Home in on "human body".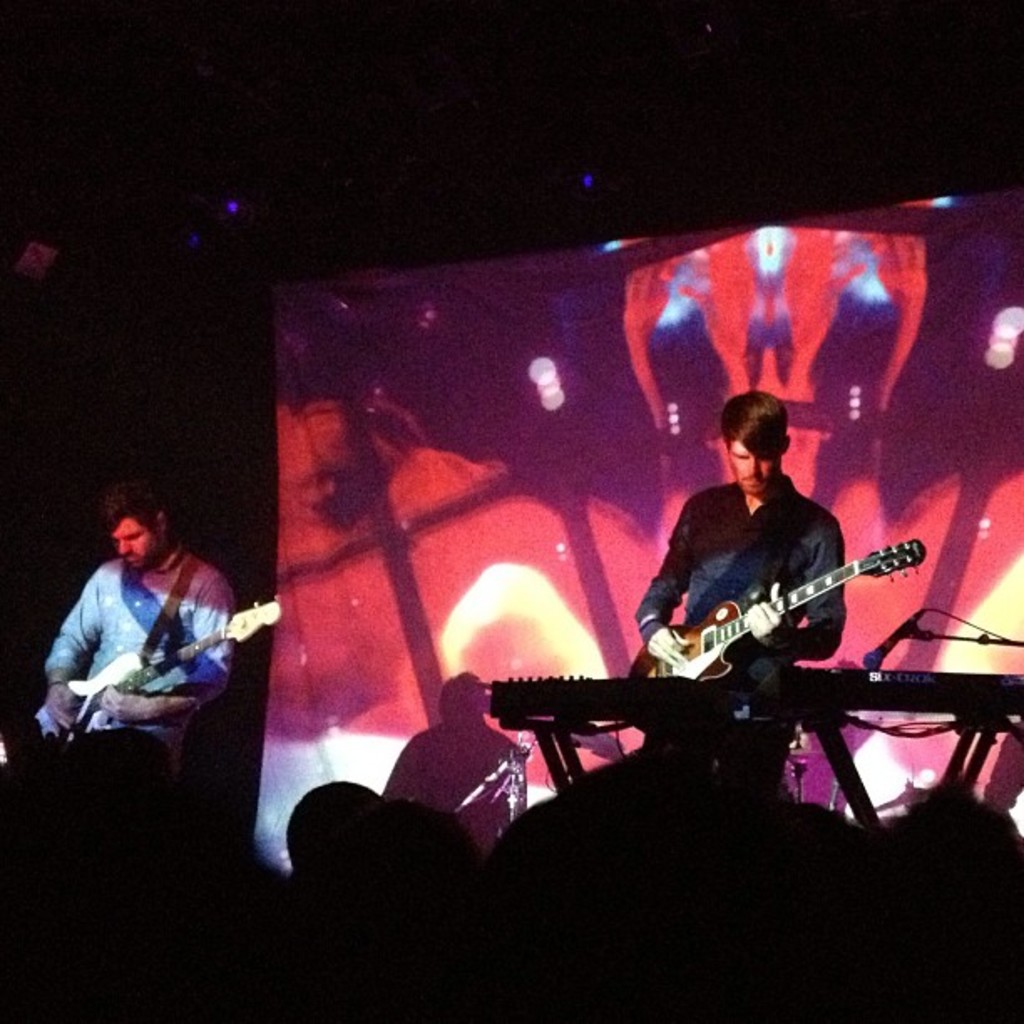
Homed in at bbox(38, 458, 256, 791).
